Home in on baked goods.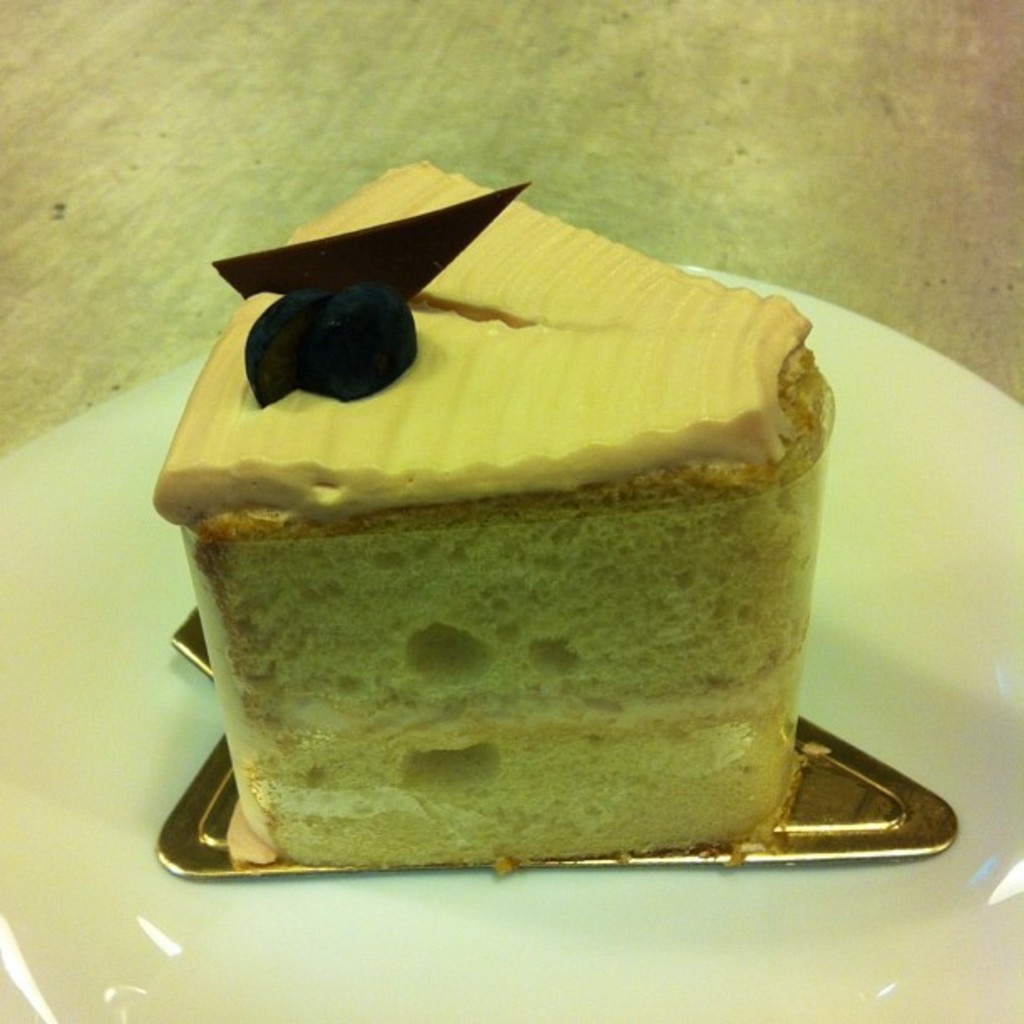
Homed in at (left=166, top=279, right=919, bottom=872).
